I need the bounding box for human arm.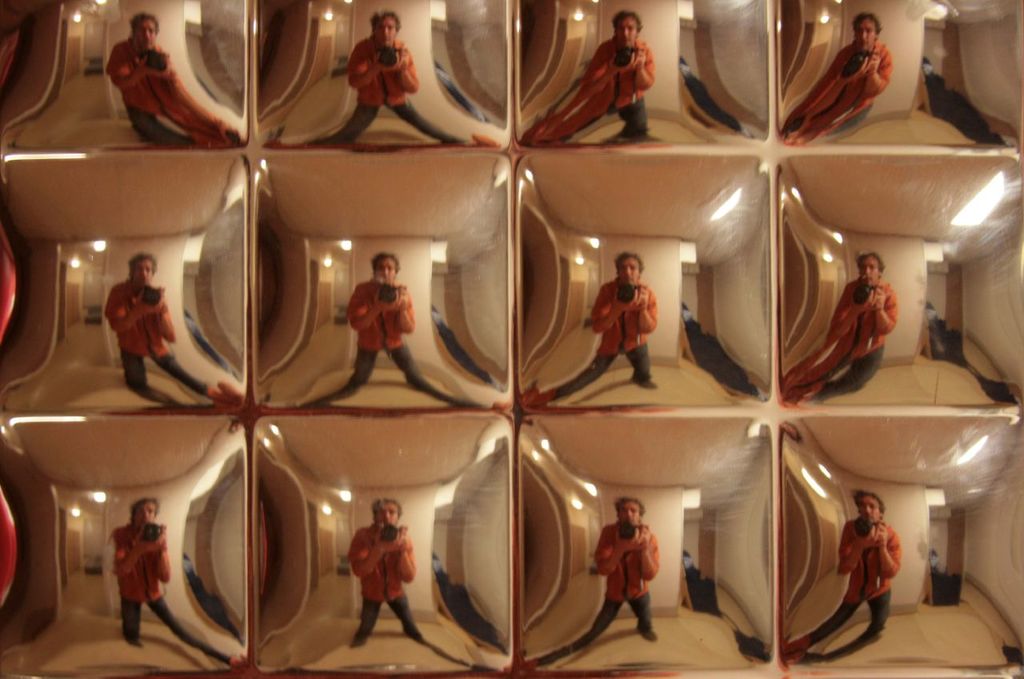
Here it is: l=398, t=54, r=422, b=91.
